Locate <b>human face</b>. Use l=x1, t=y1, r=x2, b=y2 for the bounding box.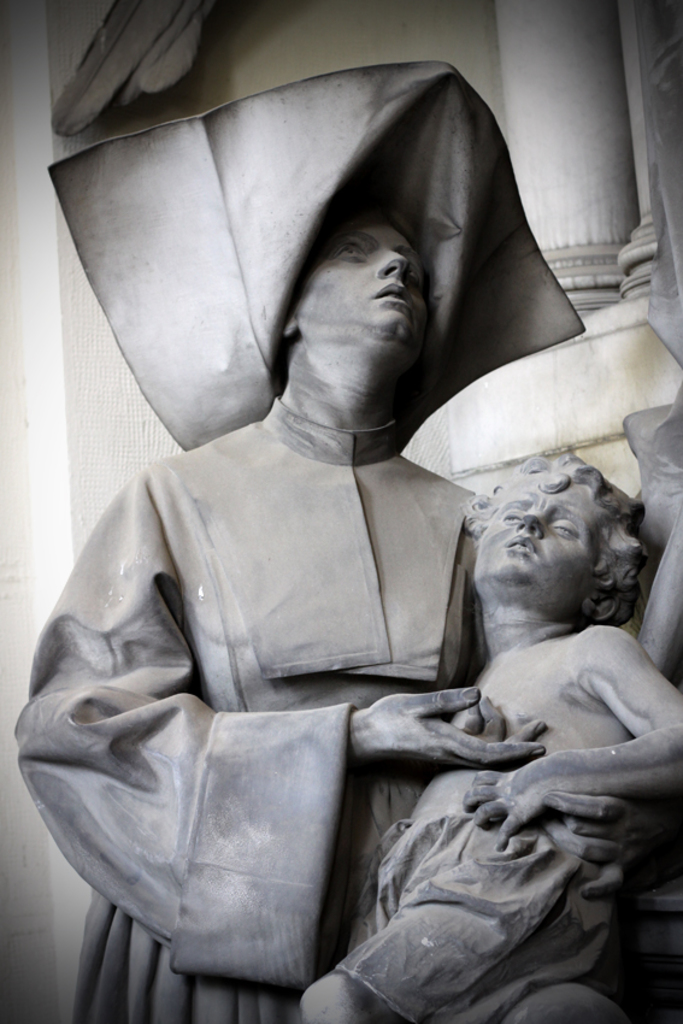
l=469, t=469, r=601, b=587.
